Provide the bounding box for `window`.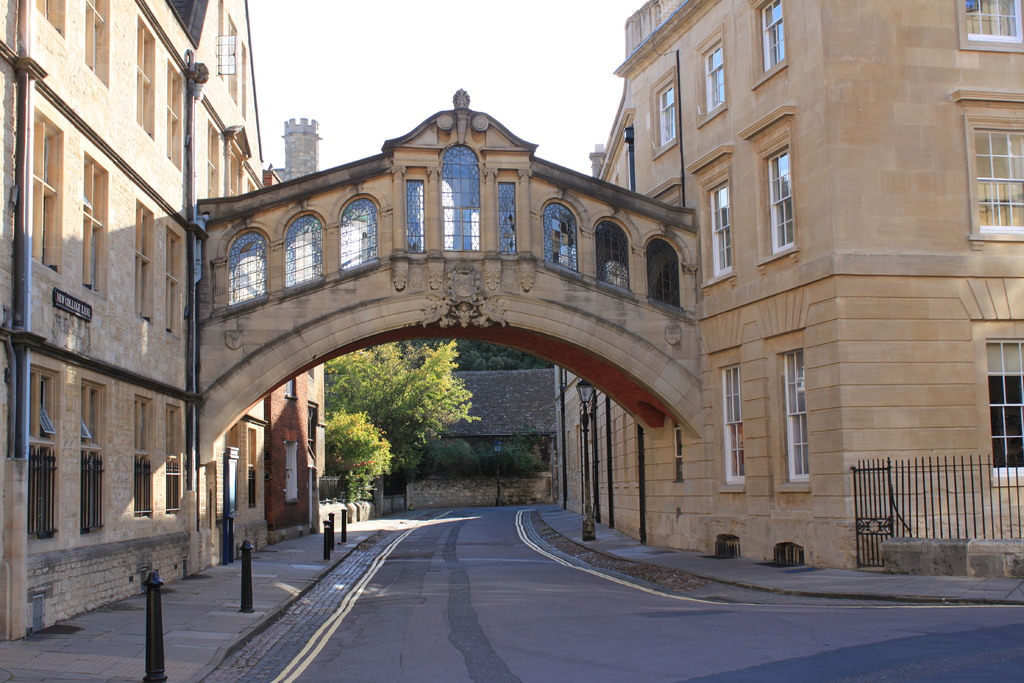
(442, 138, 479, 243).
